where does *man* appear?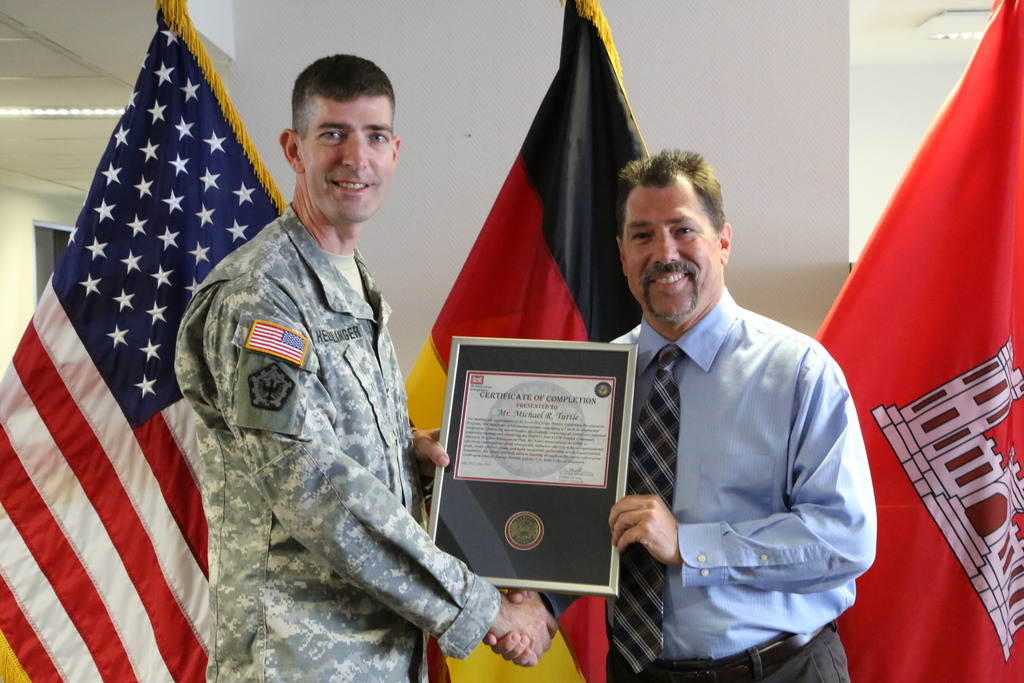
Appears at <bbox>479, 148, 877, 682</bbox>.
